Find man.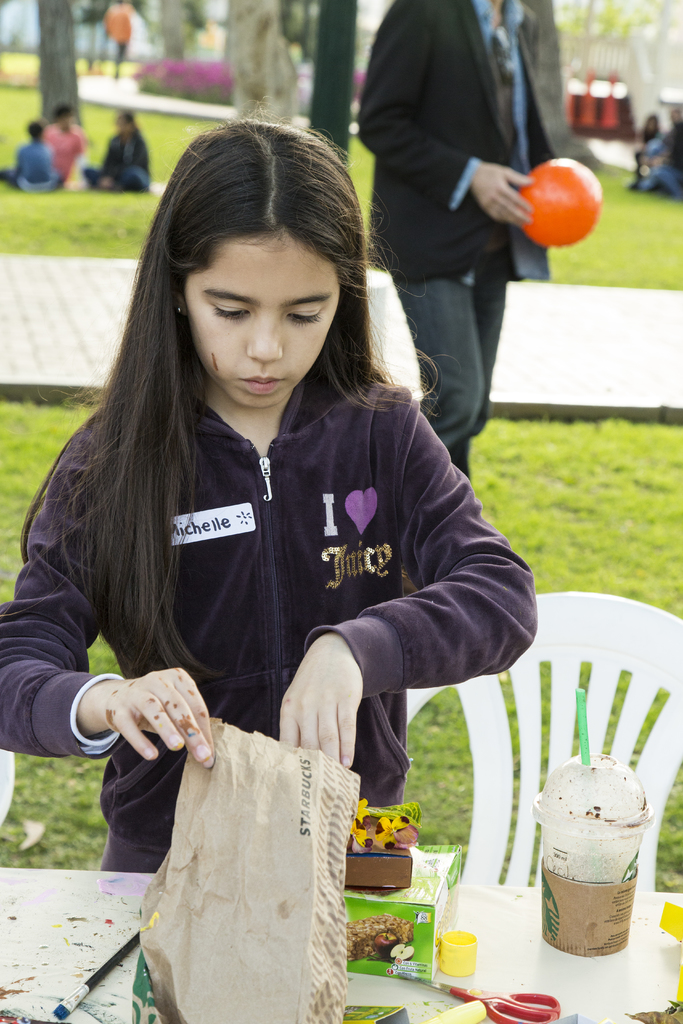
{"x1": 352, "y1": 10, "x2": 595, "y2": 487}.
